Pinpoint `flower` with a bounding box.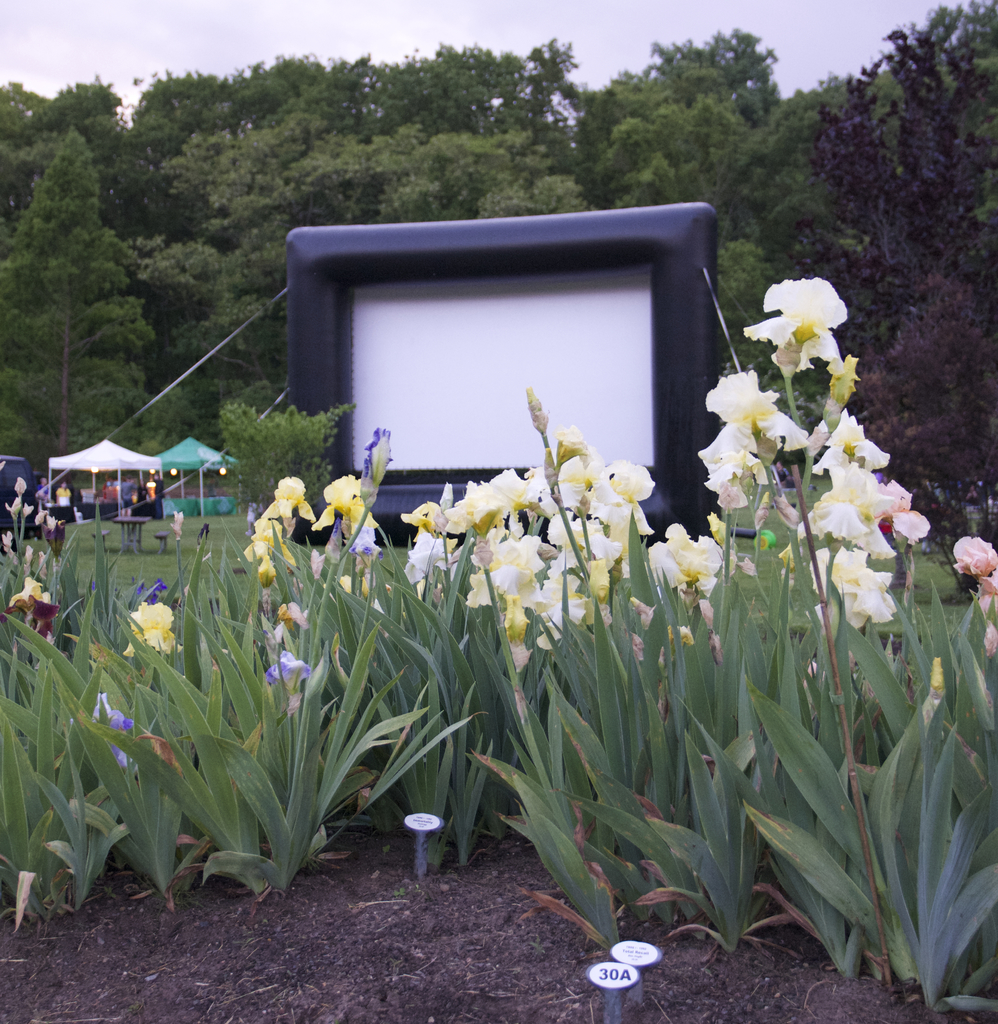
<region>68, 687, 132, 769</region>.
